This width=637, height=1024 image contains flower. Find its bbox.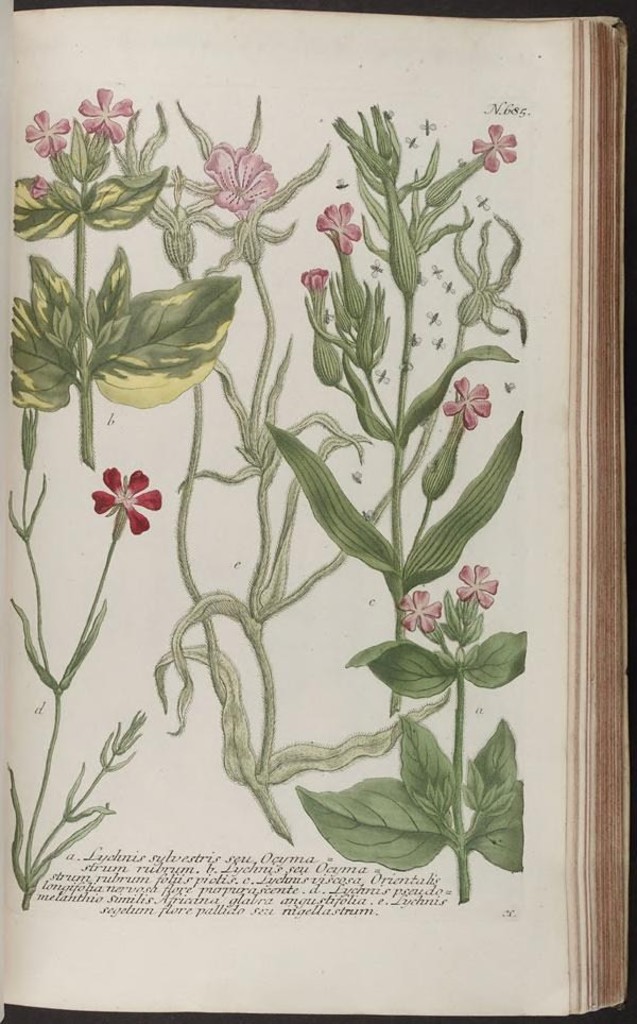
<bbox>303, 261, 332, 297</bbox>.
